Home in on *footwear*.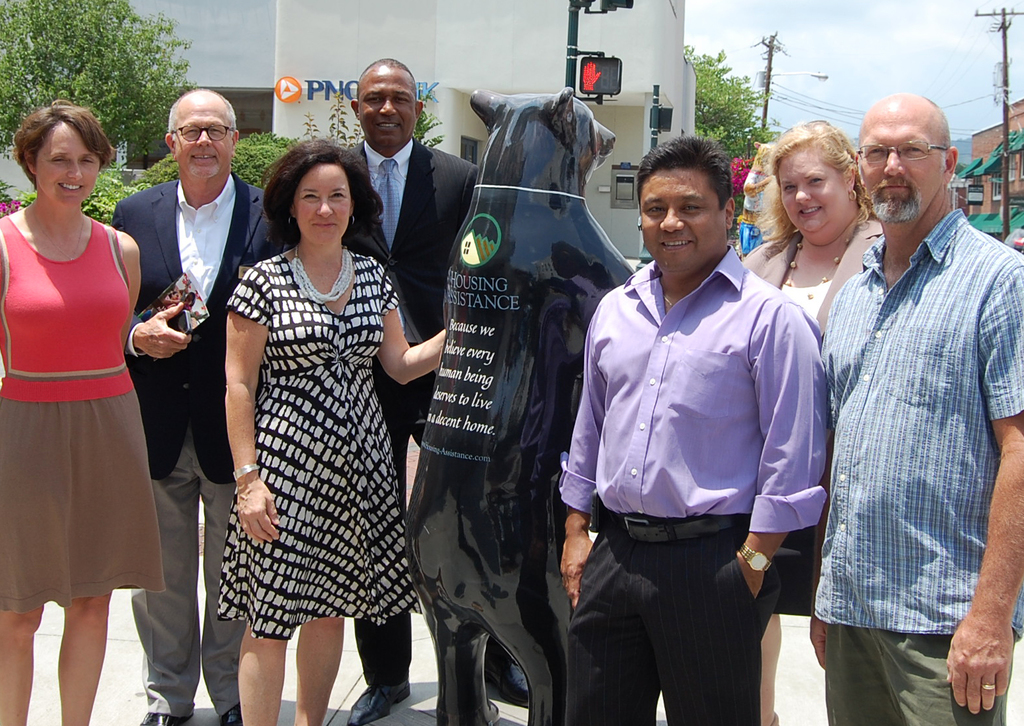
Homed in at l=483, t=651, r=530, b=707.
